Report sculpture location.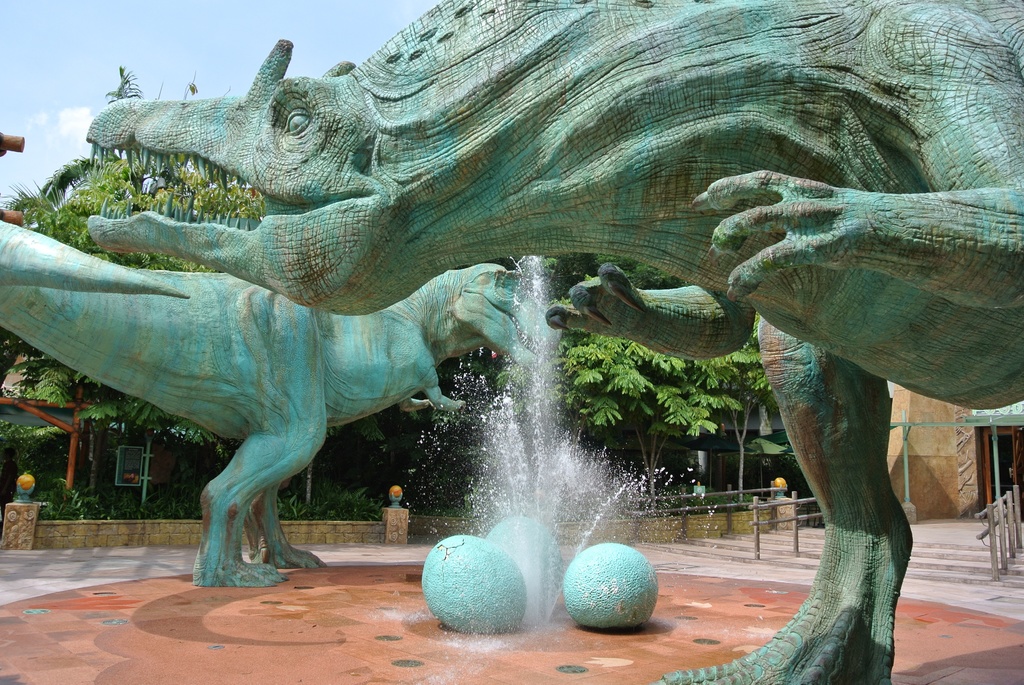
Report: {"left": 0, "top": 219, "right": 564, "bottom": 590}.
